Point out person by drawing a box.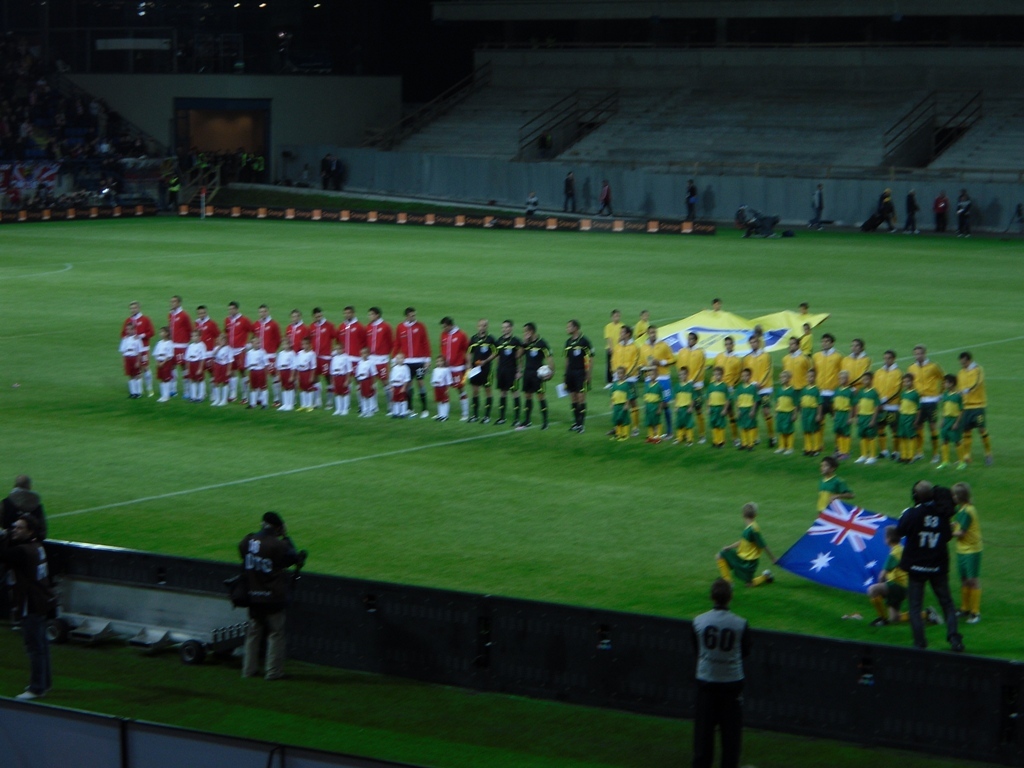
[951,483,986,621].
